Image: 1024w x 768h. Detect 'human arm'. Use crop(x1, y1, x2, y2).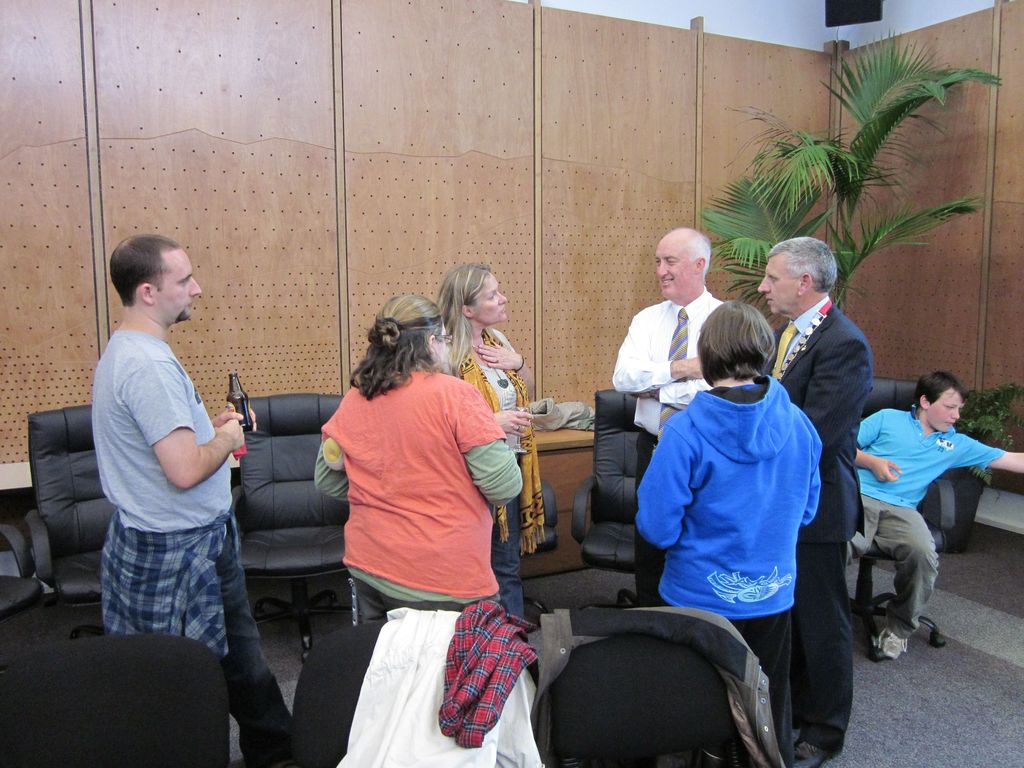
crop(611, 312, 706, 394).
